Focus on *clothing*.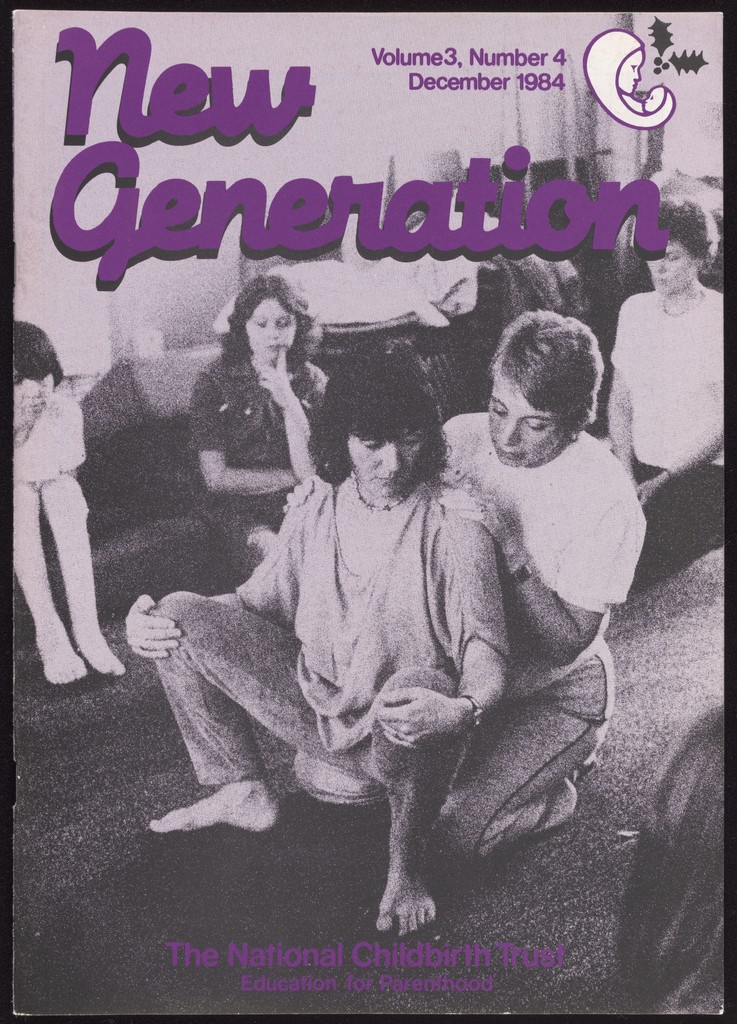
Focused at x1=441, y1=407, x2=648, y2=863.
